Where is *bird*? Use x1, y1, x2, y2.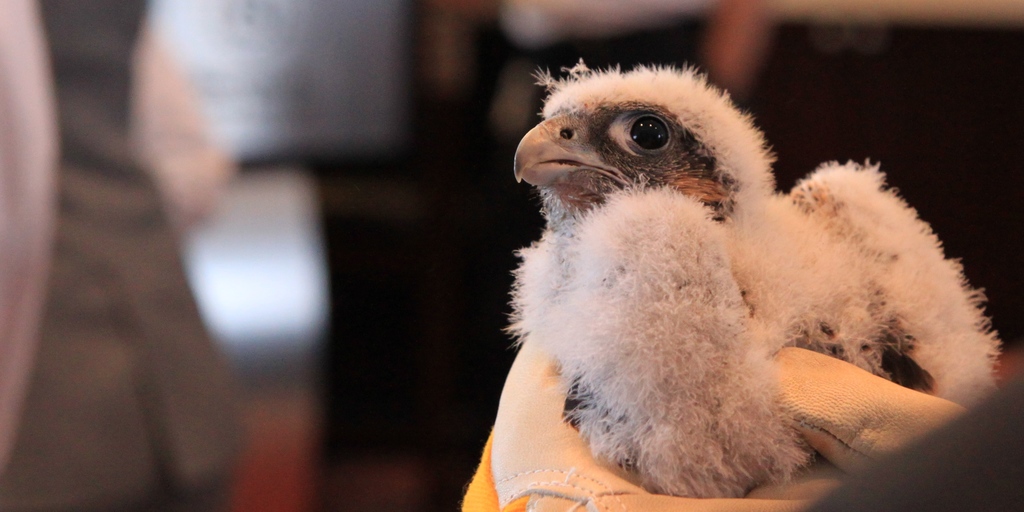
514, 77, 970, 450.
